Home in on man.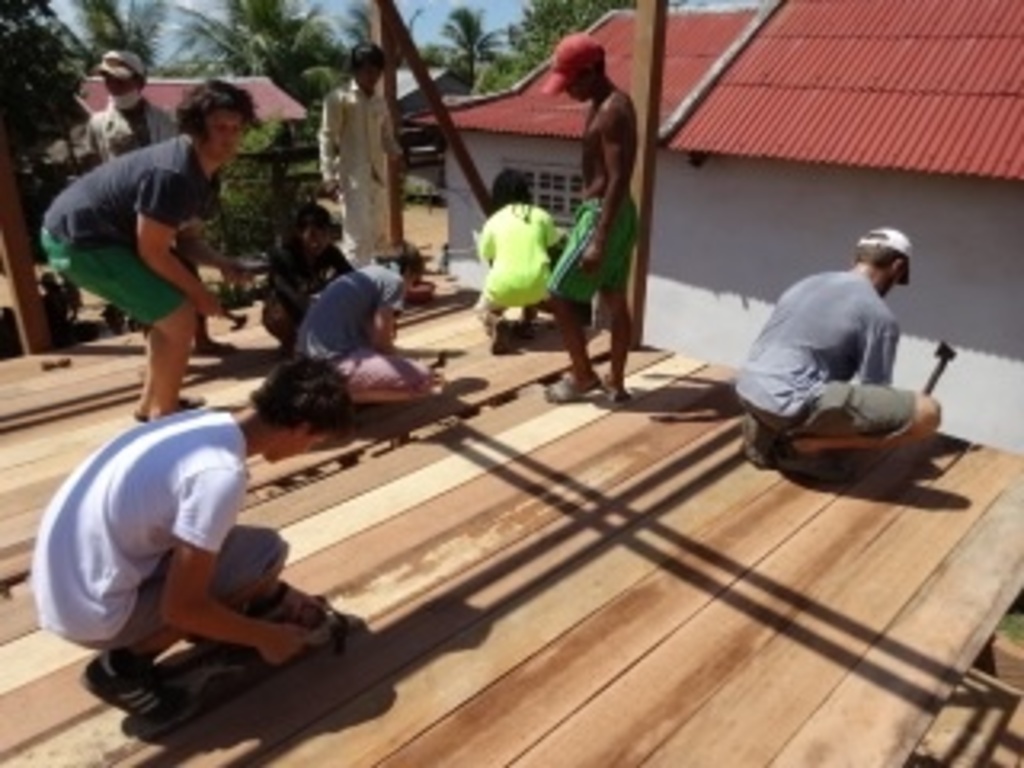
Homed in at (x1=32, y1=349, x2=355, y2=730).
